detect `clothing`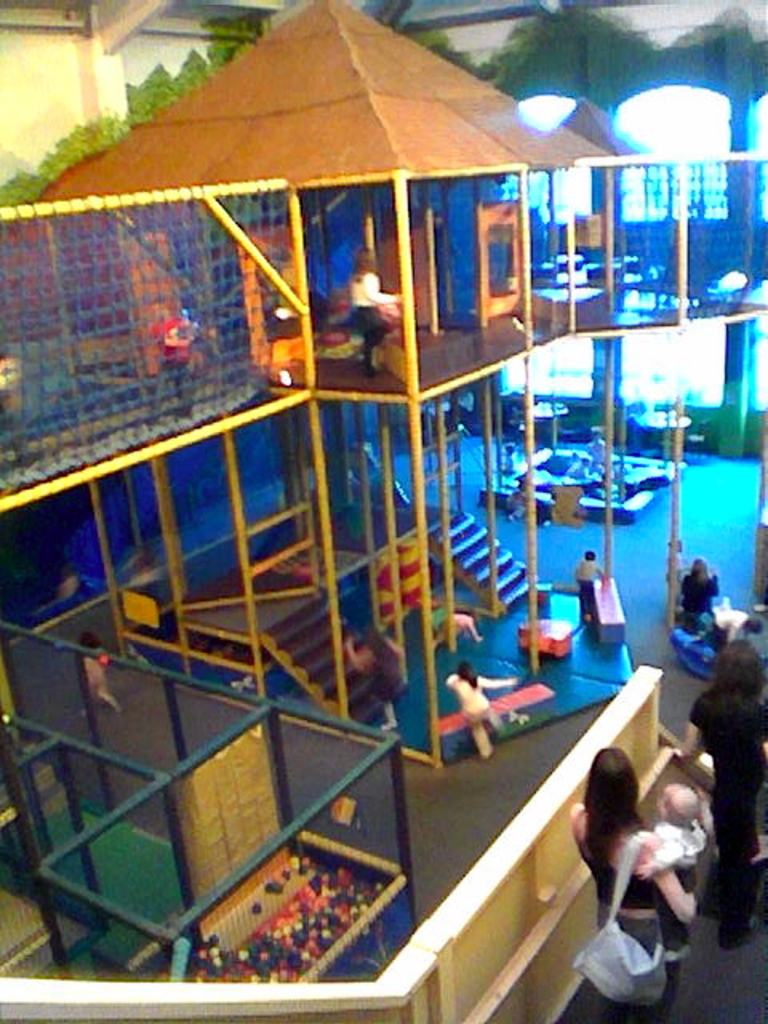
(651,814,722,885)
